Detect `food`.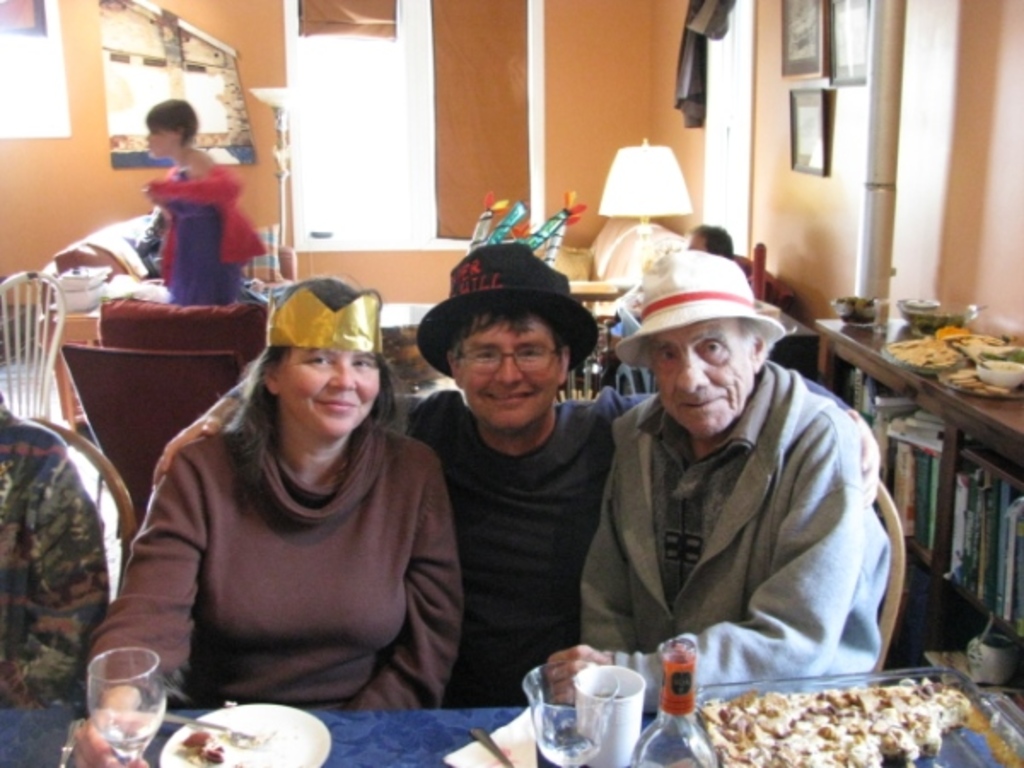
Detected at locate(886, 323, 1014, 370).
